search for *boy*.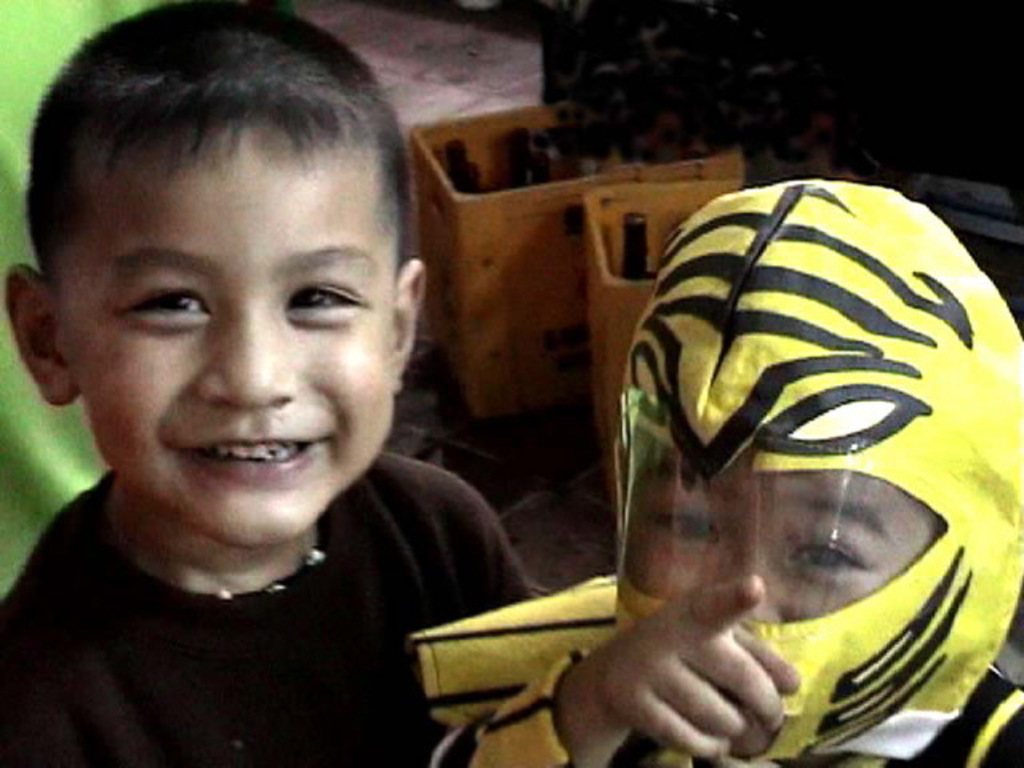
Found at bbox(411, 178, 1022, 766).
